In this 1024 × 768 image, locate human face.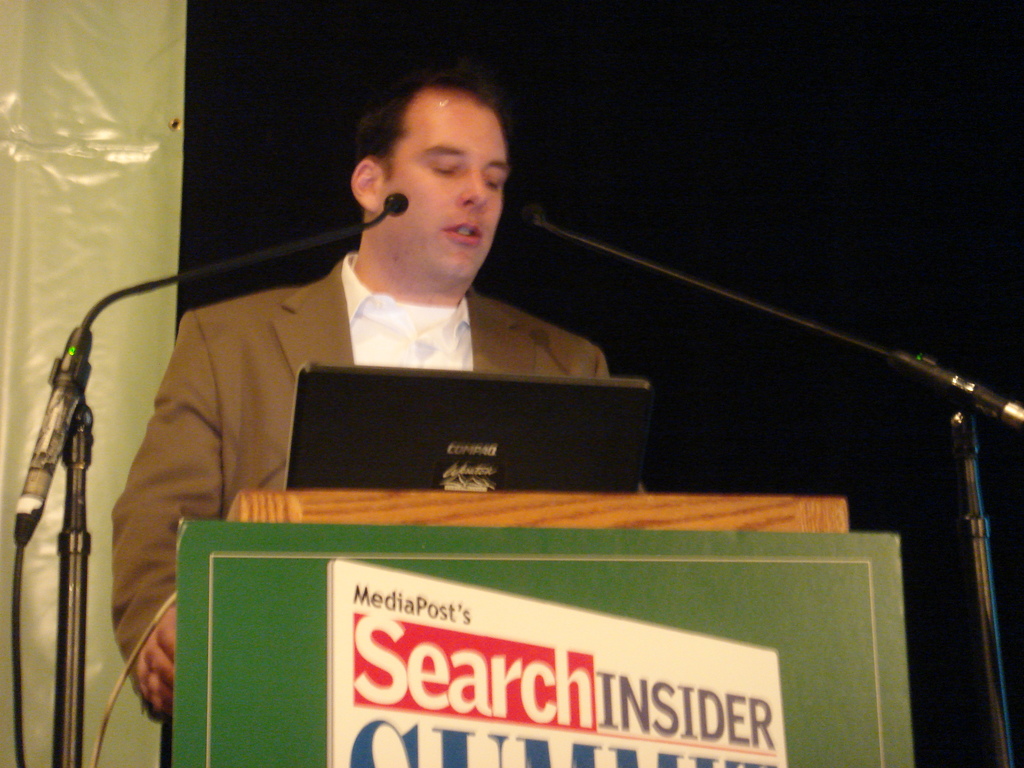
Bounding box: locate(378, 94, 508, 276).
